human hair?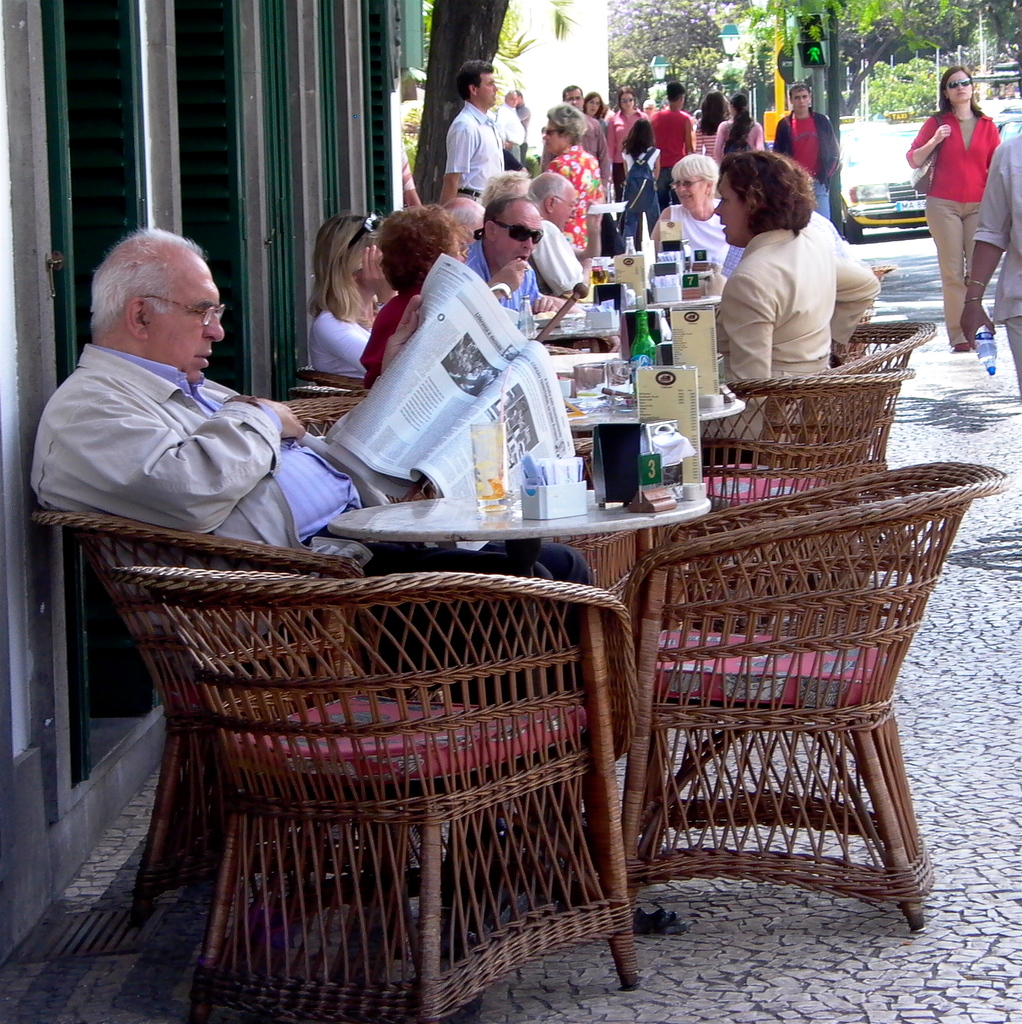
(470,189,540,241)
